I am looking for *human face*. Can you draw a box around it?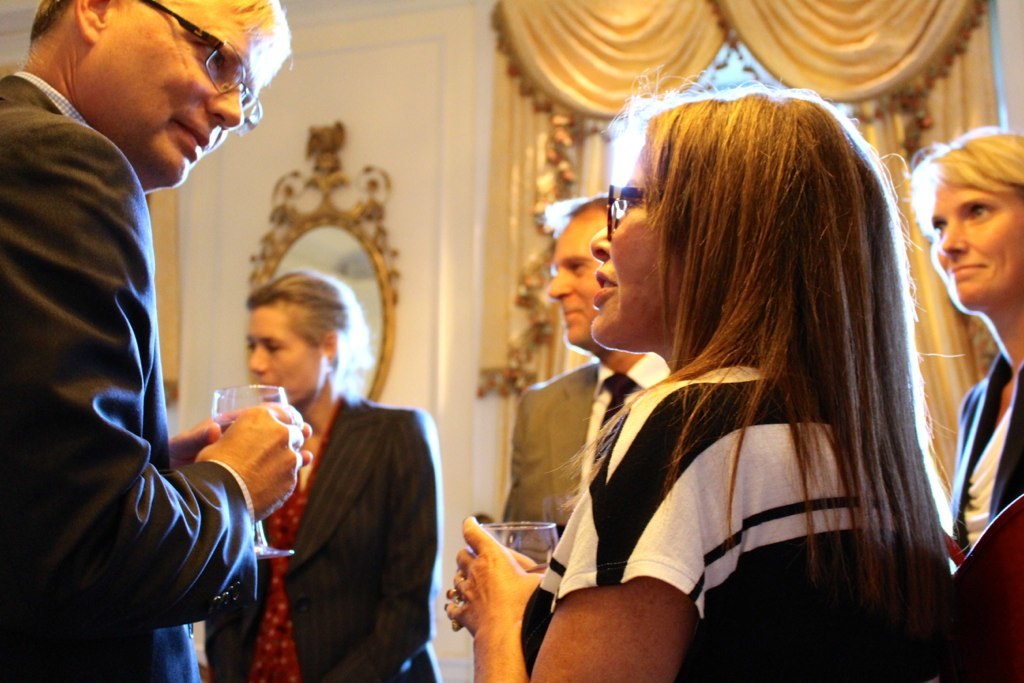
Sure, the bounding box is {"left": 243, "top": 304, "right": 323, "bottom": 402}.
